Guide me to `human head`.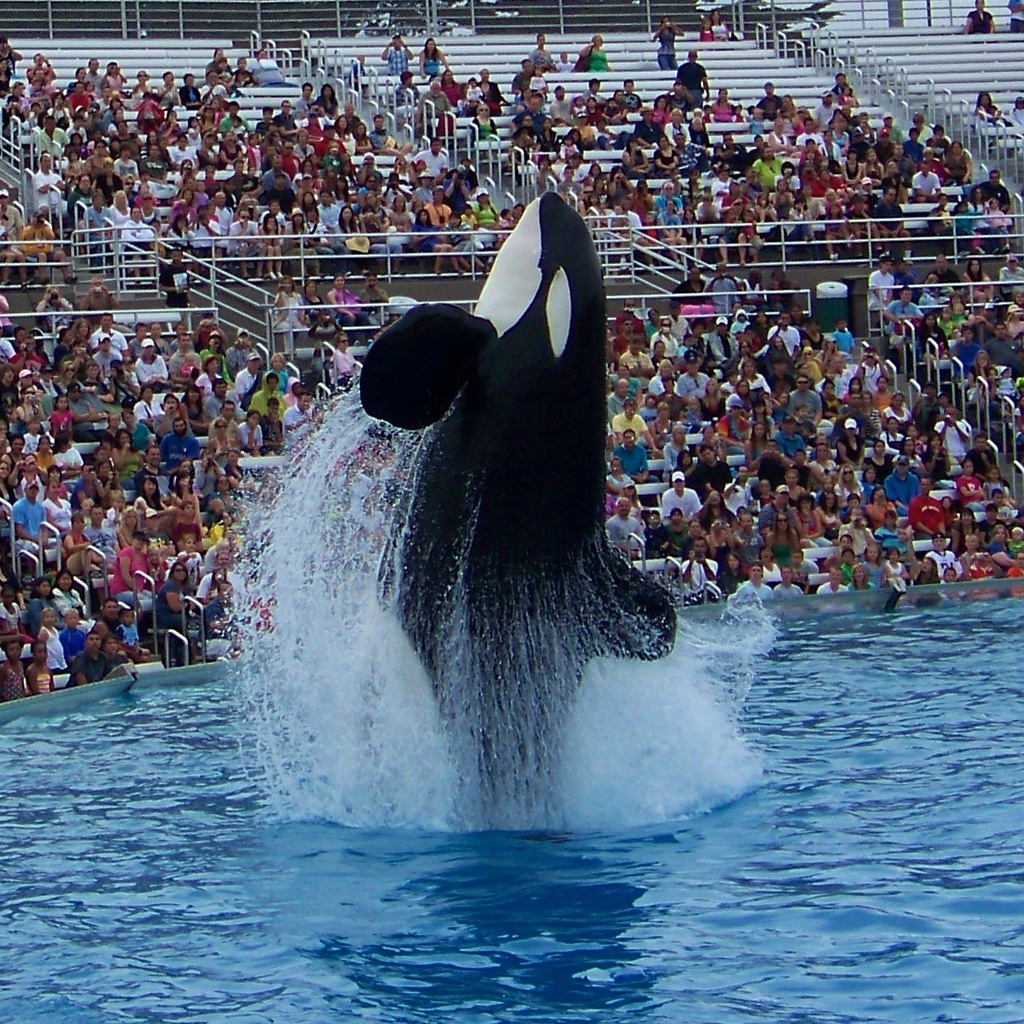
Guidance: <region>778, 570, 793, 587</region>.
